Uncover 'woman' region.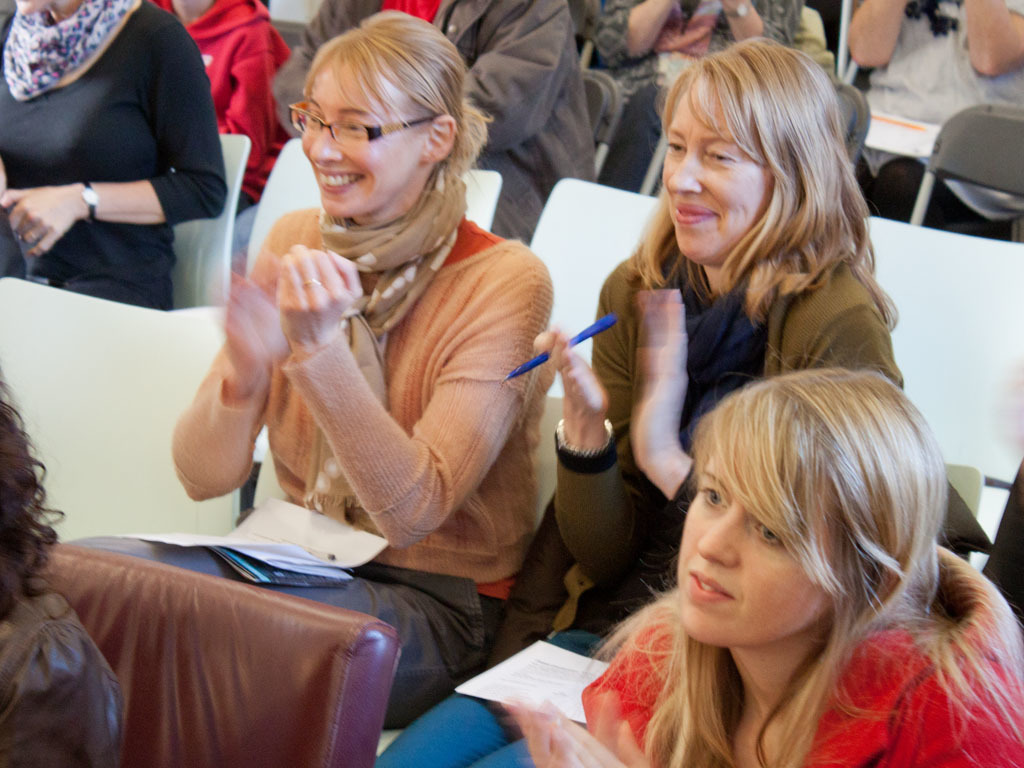
Uncovered: x1=60 y1=9 x2=559 y2=742.
